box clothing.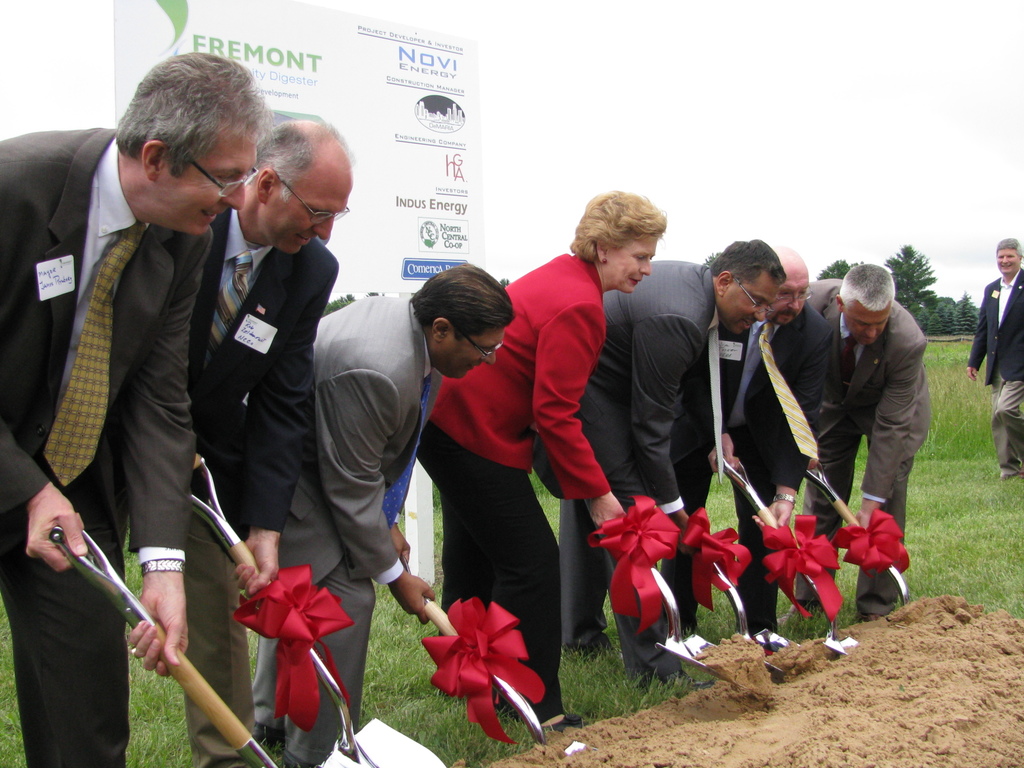
(x1=412, y1=255, x2=616, y2=730).
